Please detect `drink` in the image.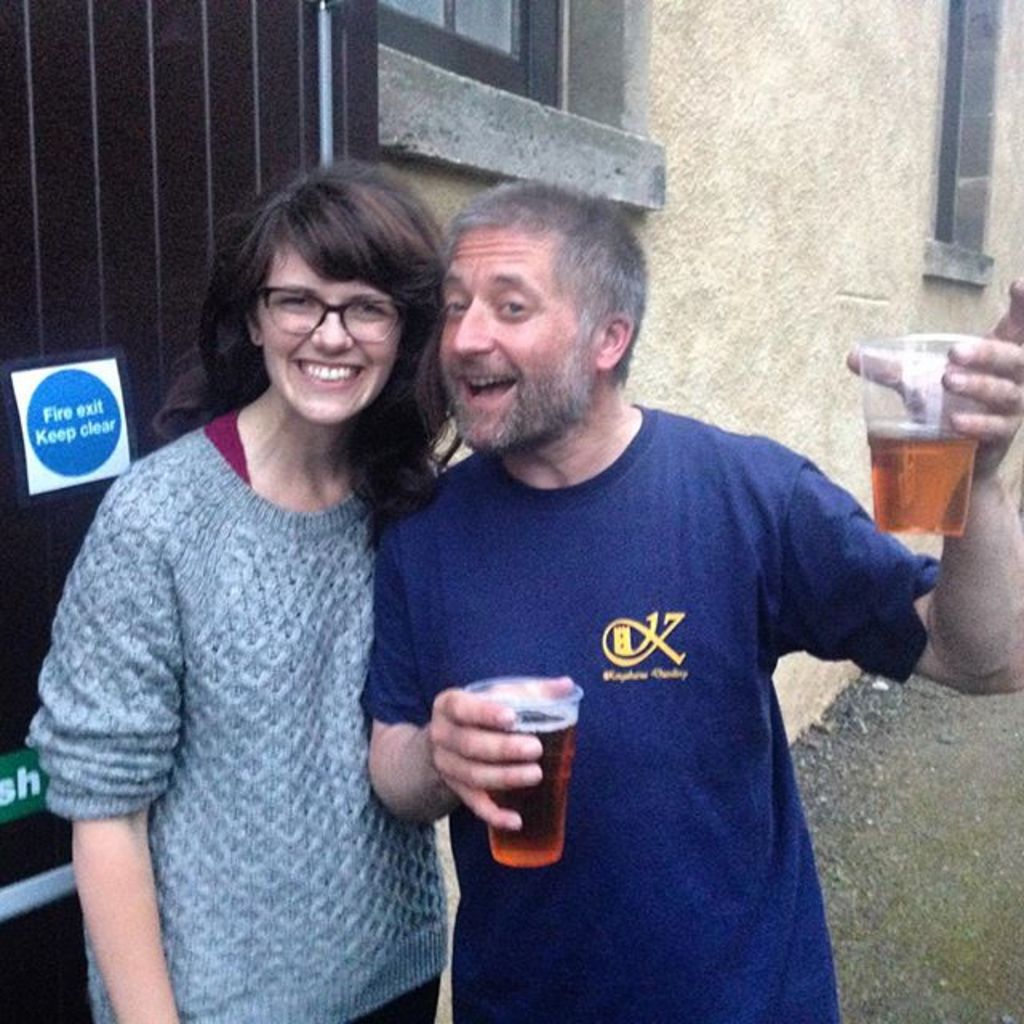
{"left": 869, "top": 426, "right": 982, "bottom": 536}.
